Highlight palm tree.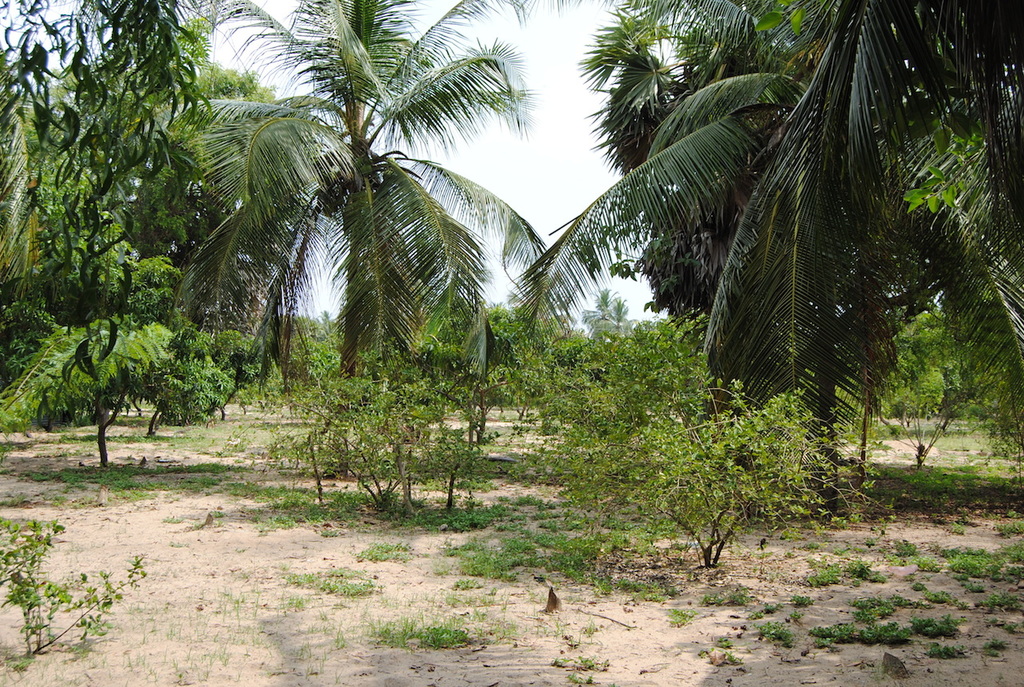
Highlighted region: [x1=591, y1=0, x2=1019, y2=363].
